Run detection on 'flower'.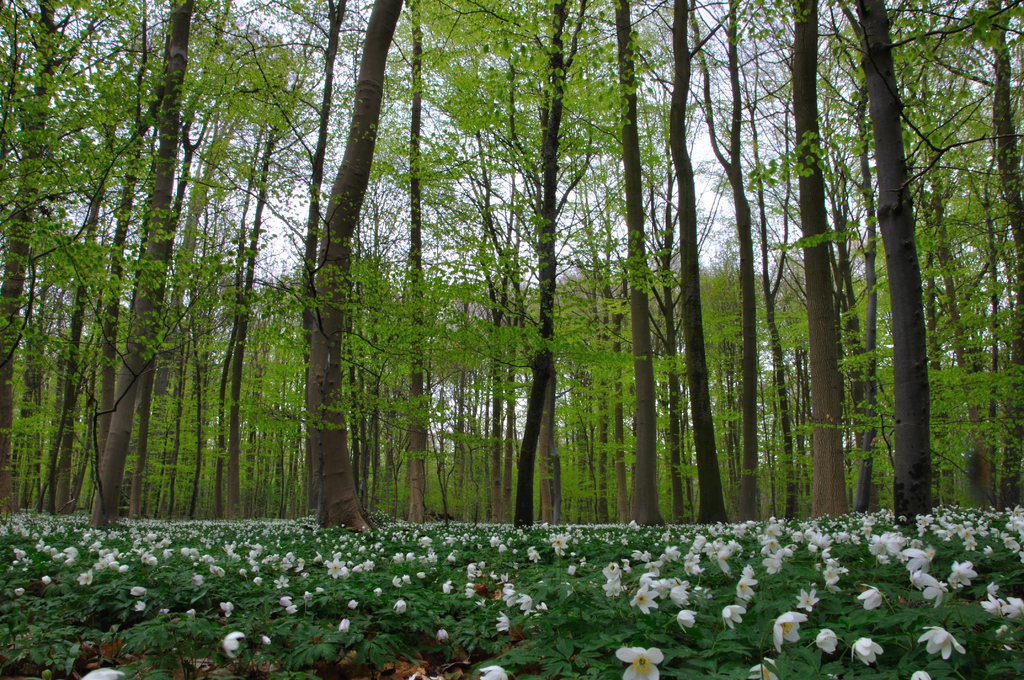
Result: 851/635/881/662.
